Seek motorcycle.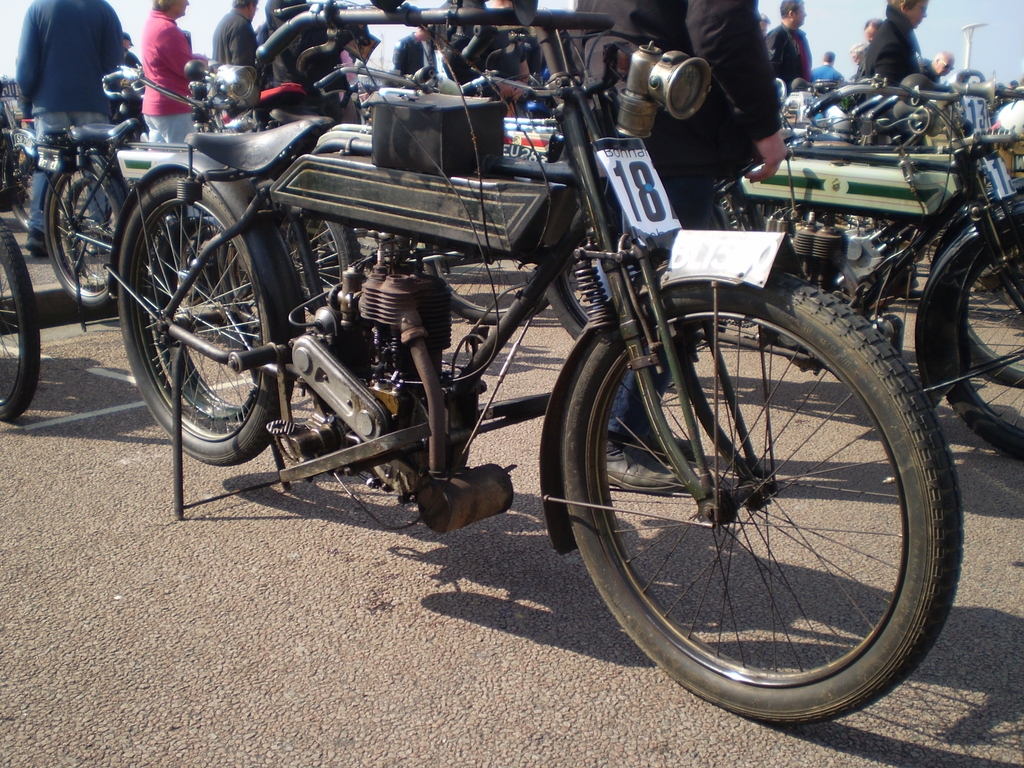
<bbox>125, 0, 978, 698</bbox>.
